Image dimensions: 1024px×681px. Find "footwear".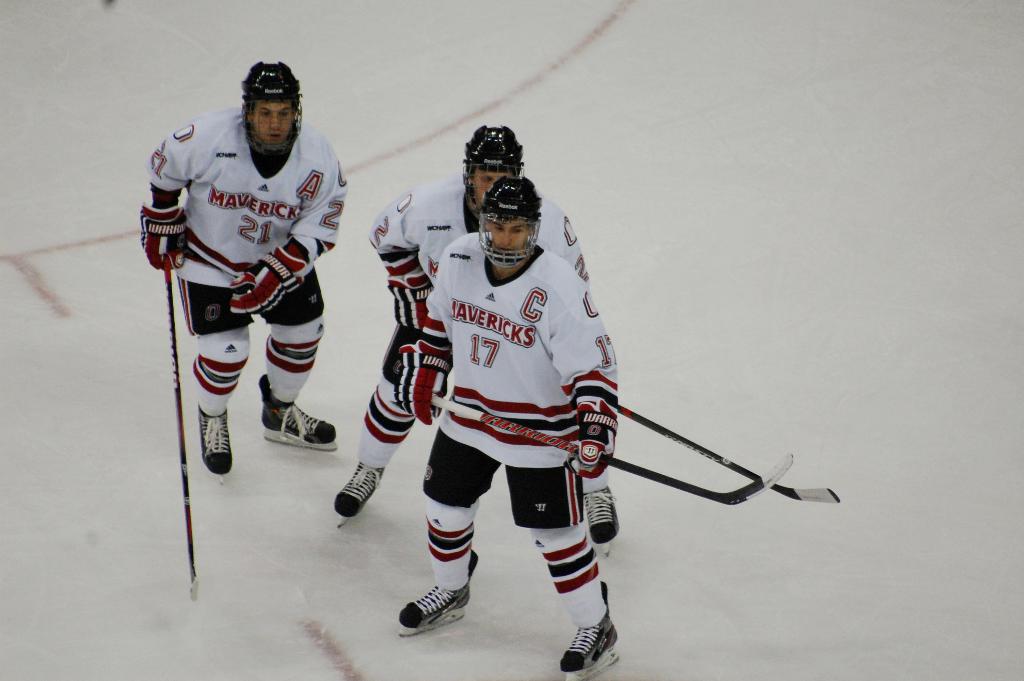
box(326, 450, 385, 518).
